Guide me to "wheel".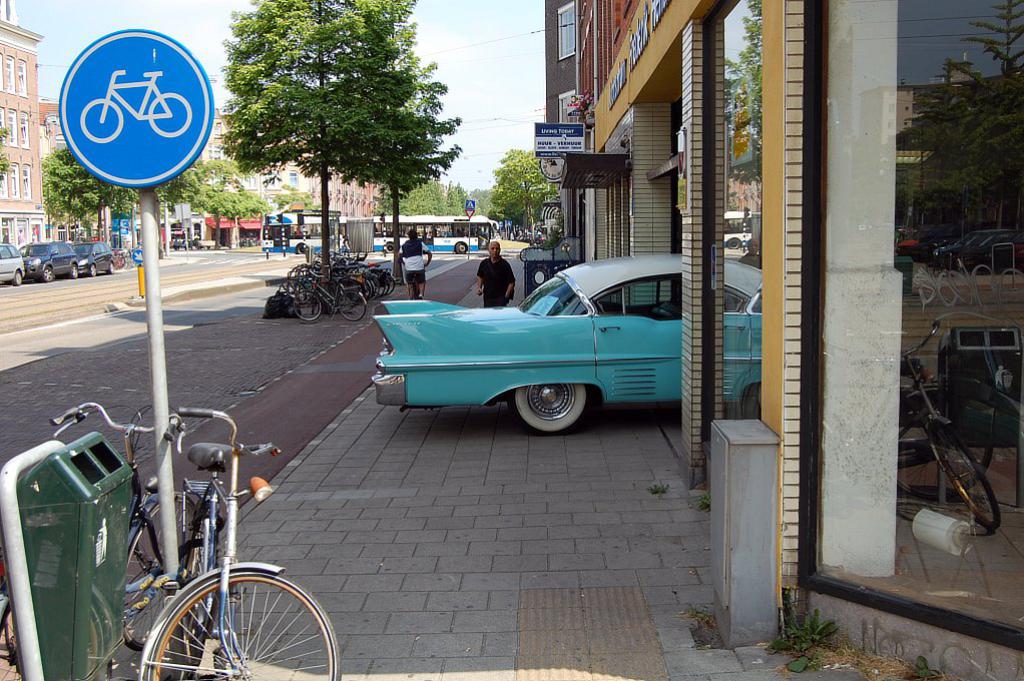
Guidance: select_region(43, 268, 53, 282).
